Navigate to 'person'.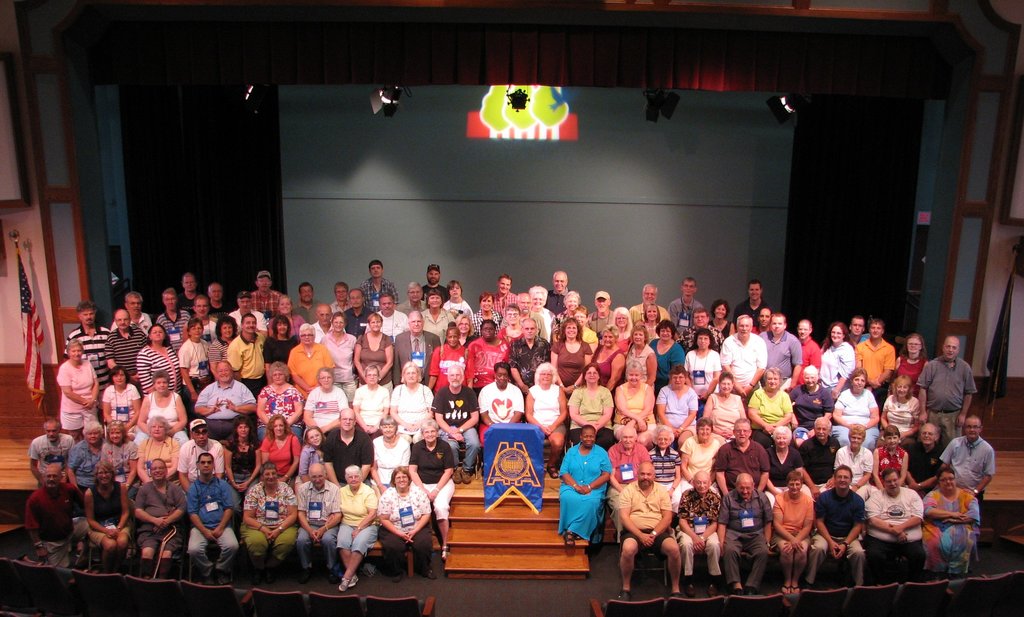
Navigation target: l=323, t=315, r=354, b=406.
